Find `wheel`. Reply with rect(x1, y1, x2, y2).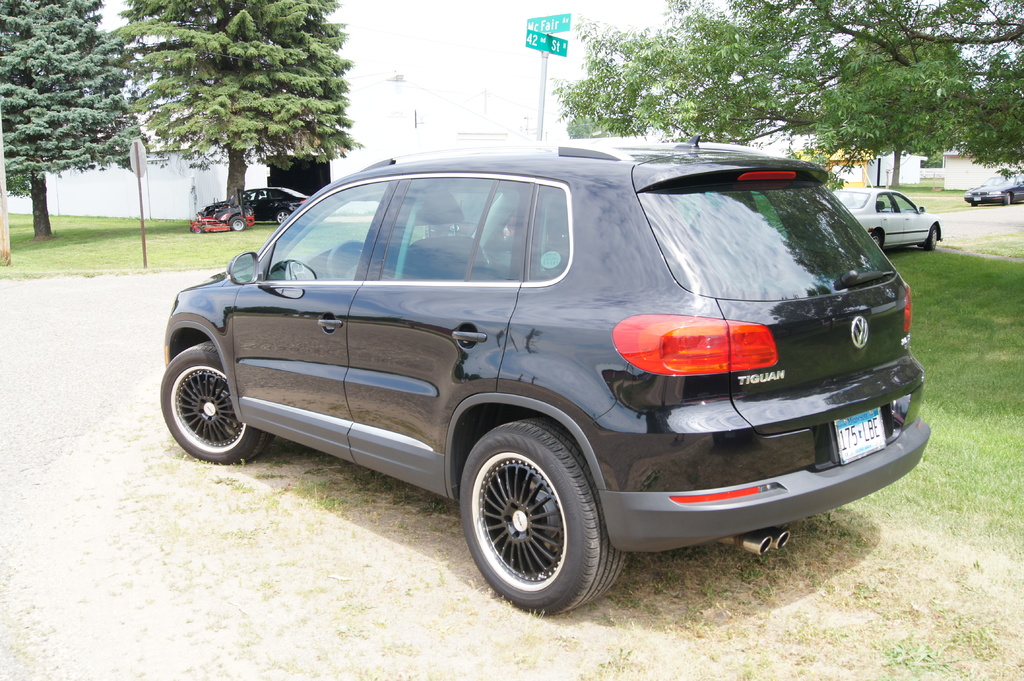
rect(156, 342, 271, 460).
